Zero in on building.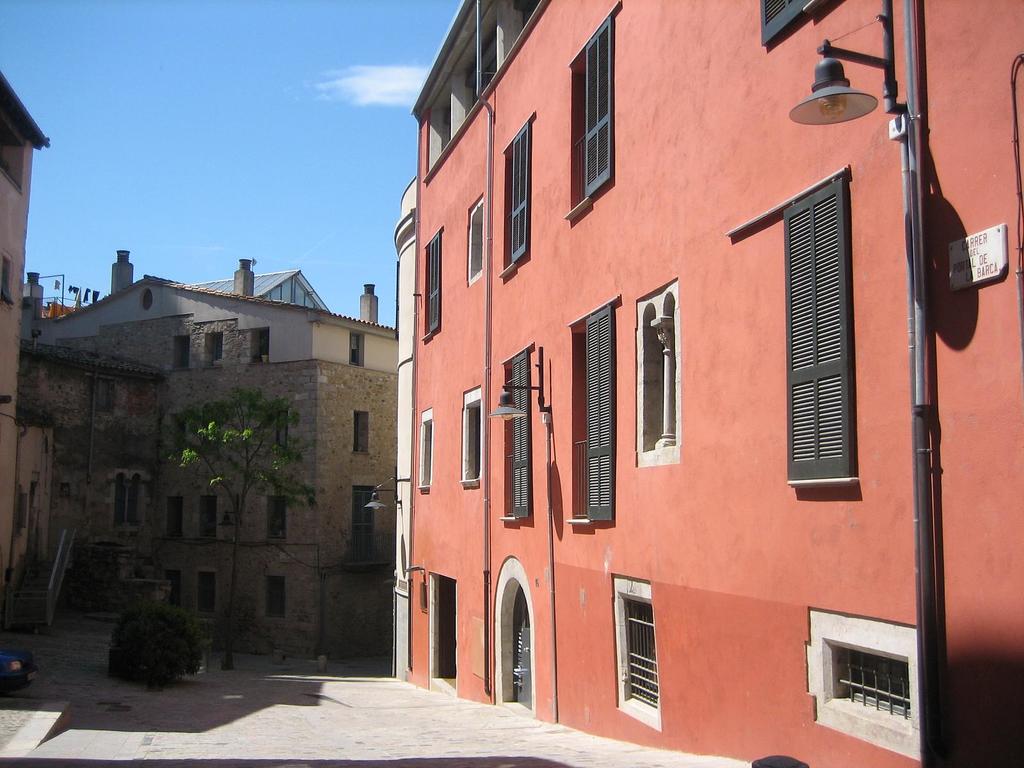
Zeroed in: (left=397, top=2, right=1023, bottom=767).
